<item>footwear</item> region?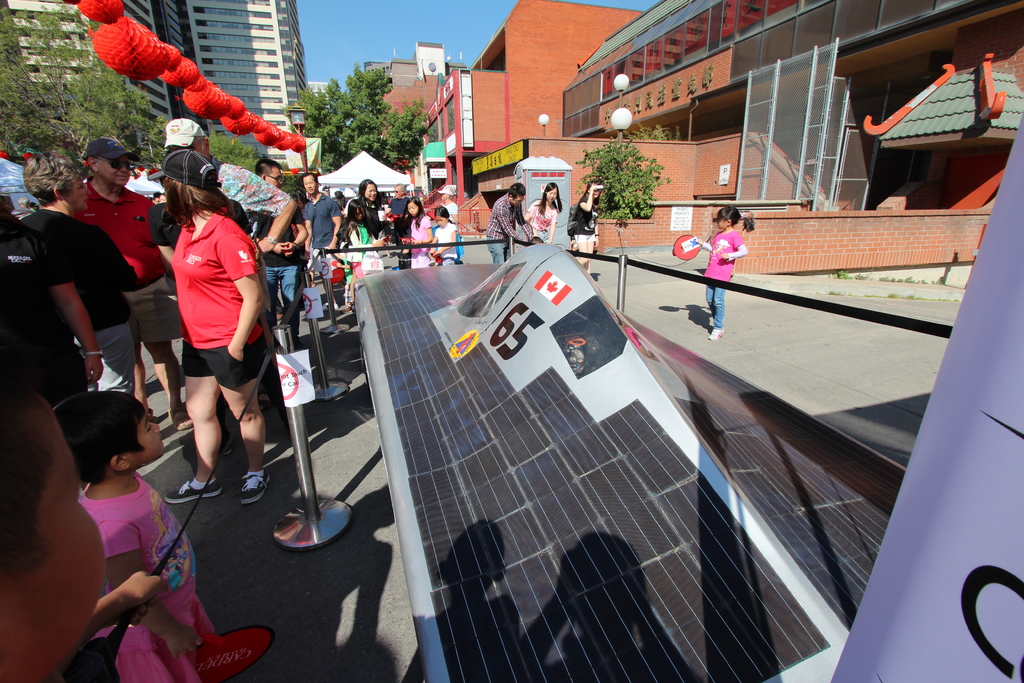
<box>242,472,268,504</box>
